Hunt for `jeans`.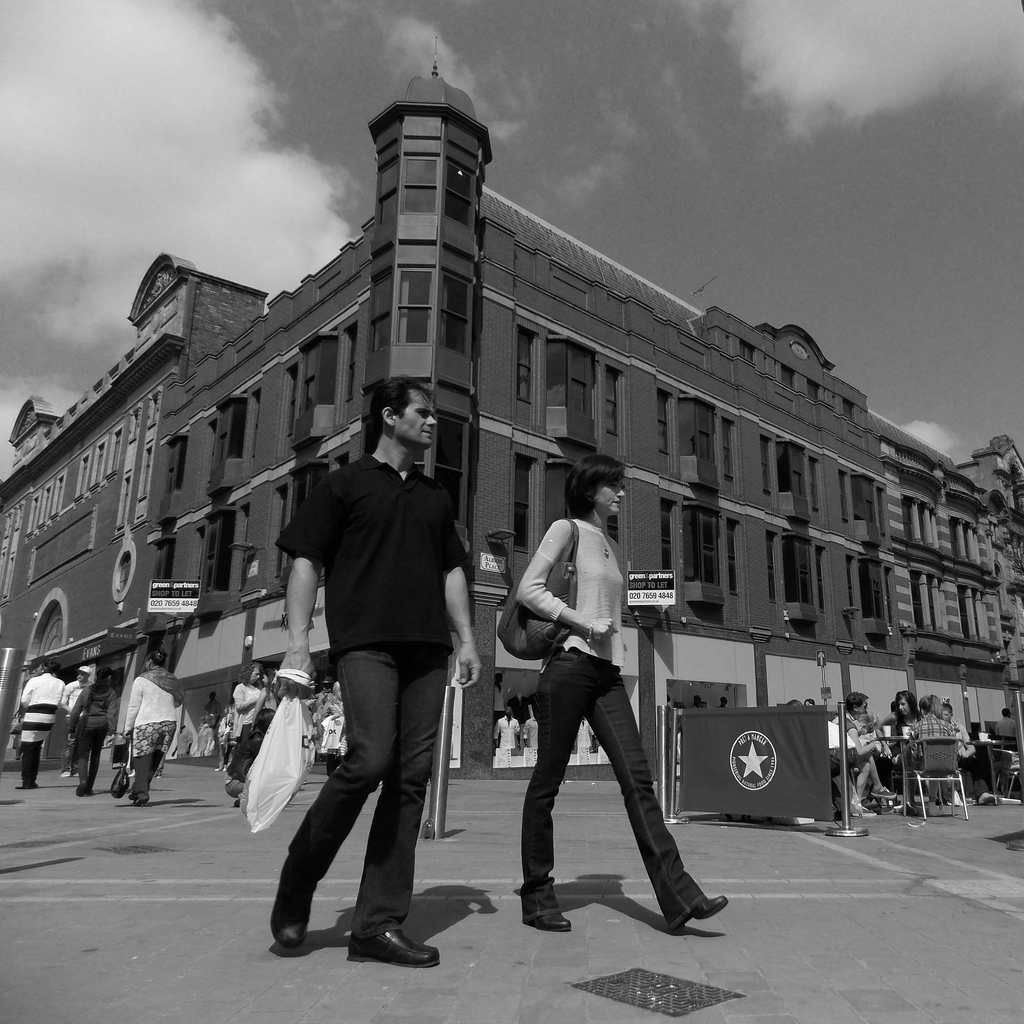
Hunted down at pyautogui.locateOnScreen(525, 653, 707, 923).
